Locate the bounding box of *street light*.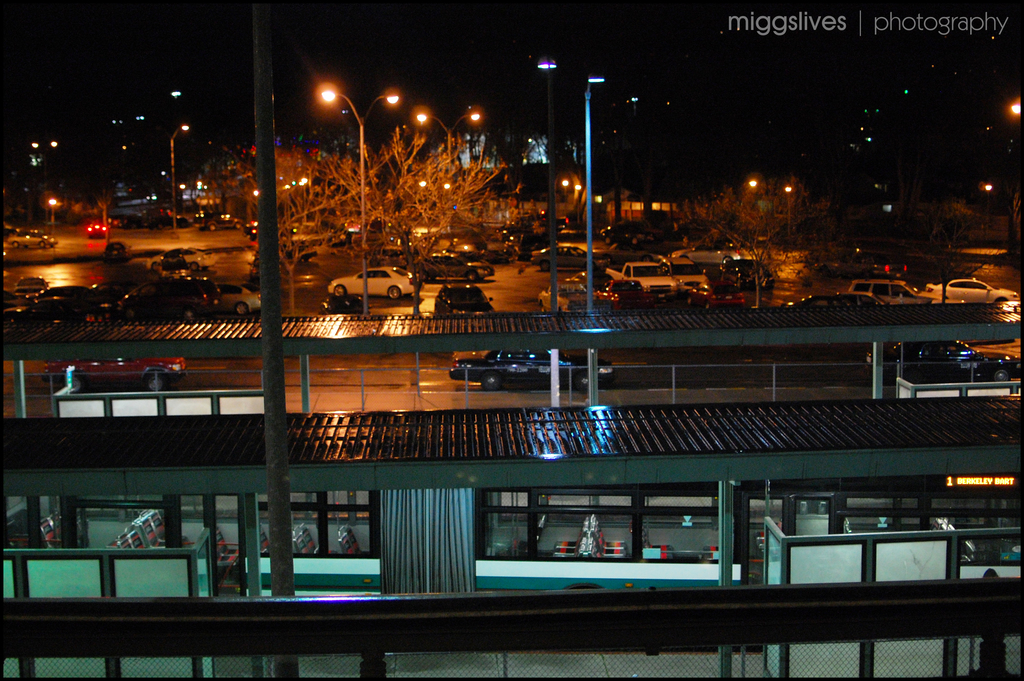
Bounding box: l=323, t=87, r=402, b=315.
